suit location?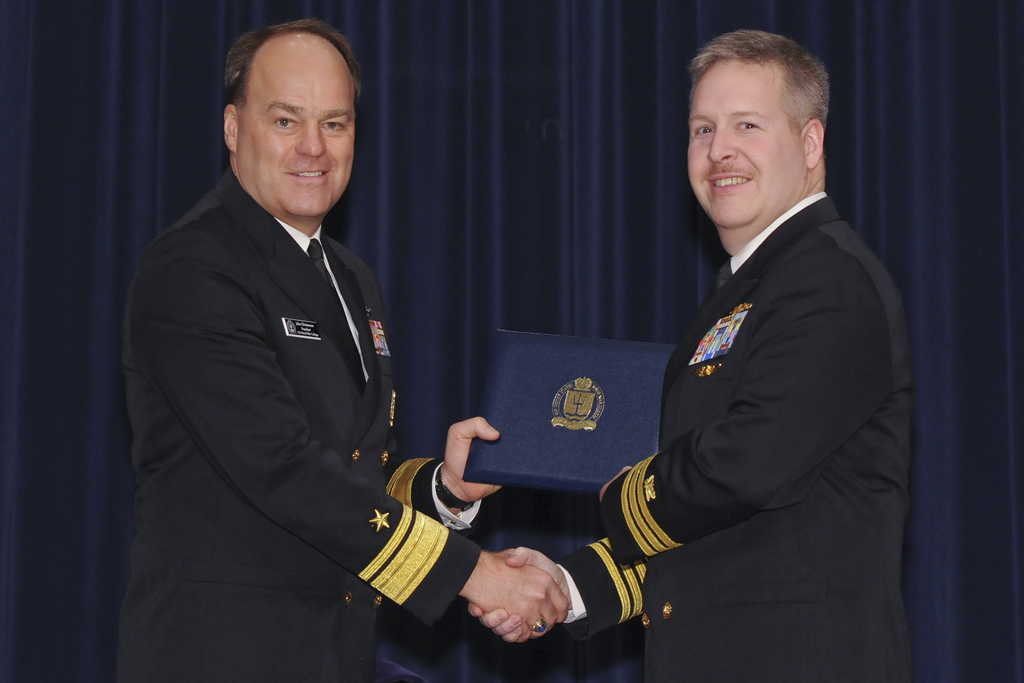
region(551, 183, 929, 682)
